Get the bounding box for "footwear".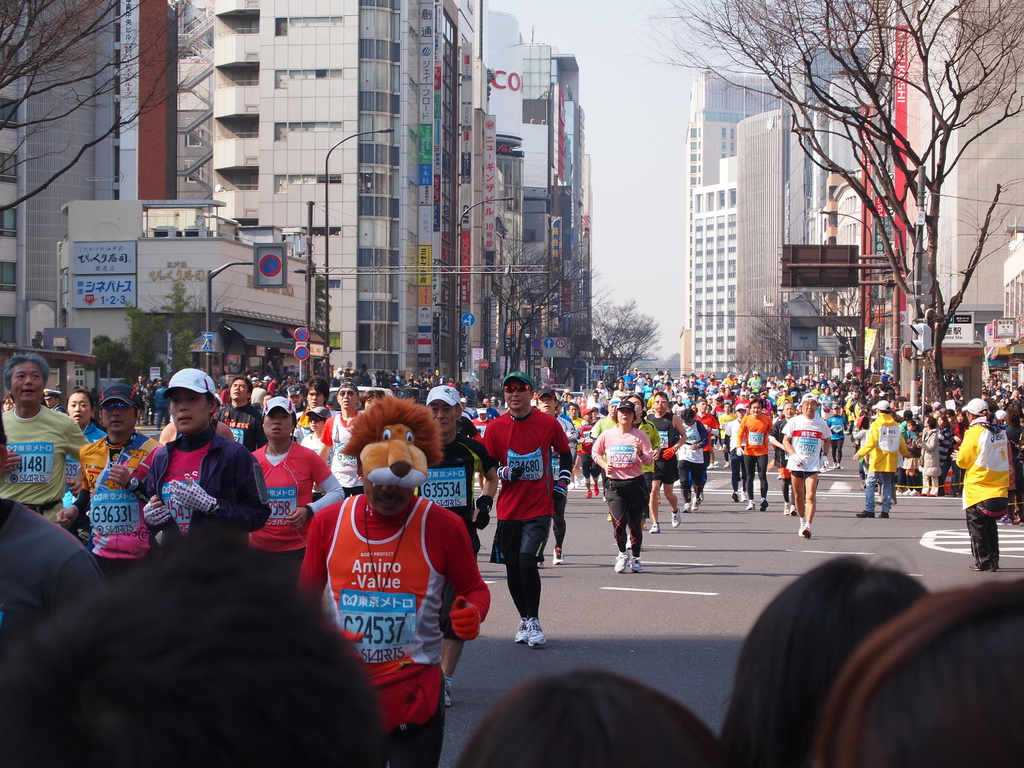
<box>837,462,842,469</box>.
